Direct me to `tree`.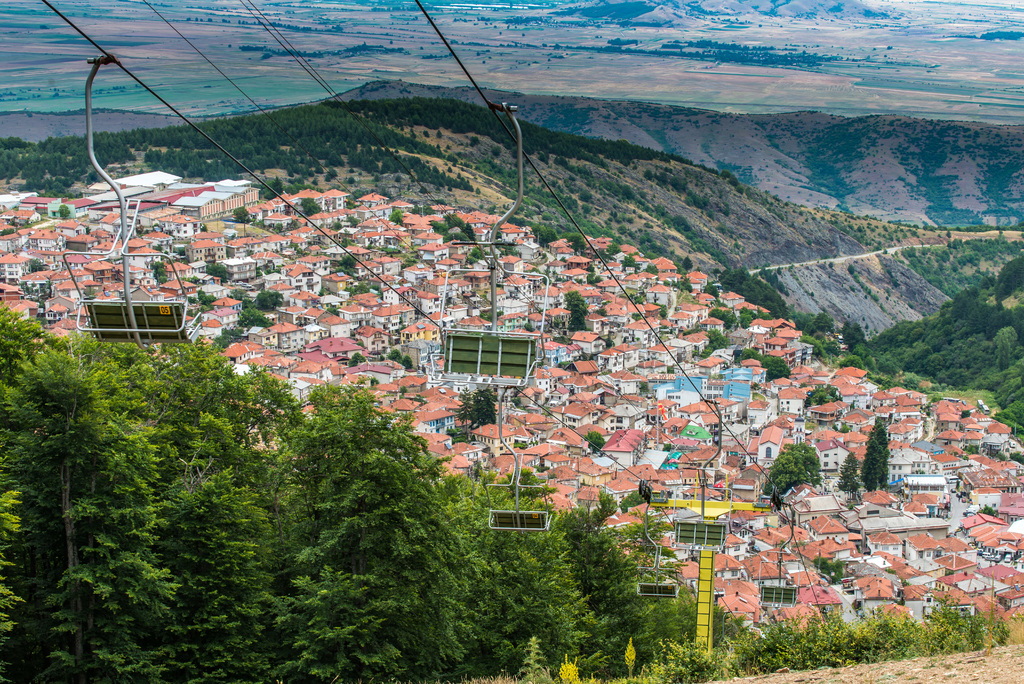
Direction: x1=304, y1=197, x2=316, y2=215.
